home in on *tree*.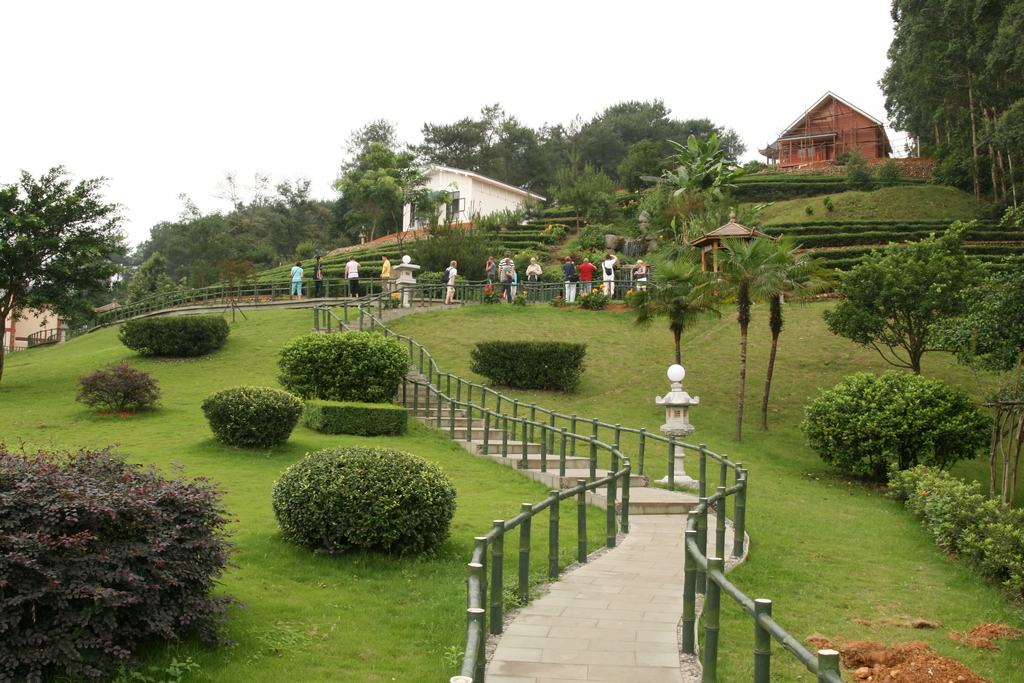
Homed in at select_region(6, 147, 125, 347).
